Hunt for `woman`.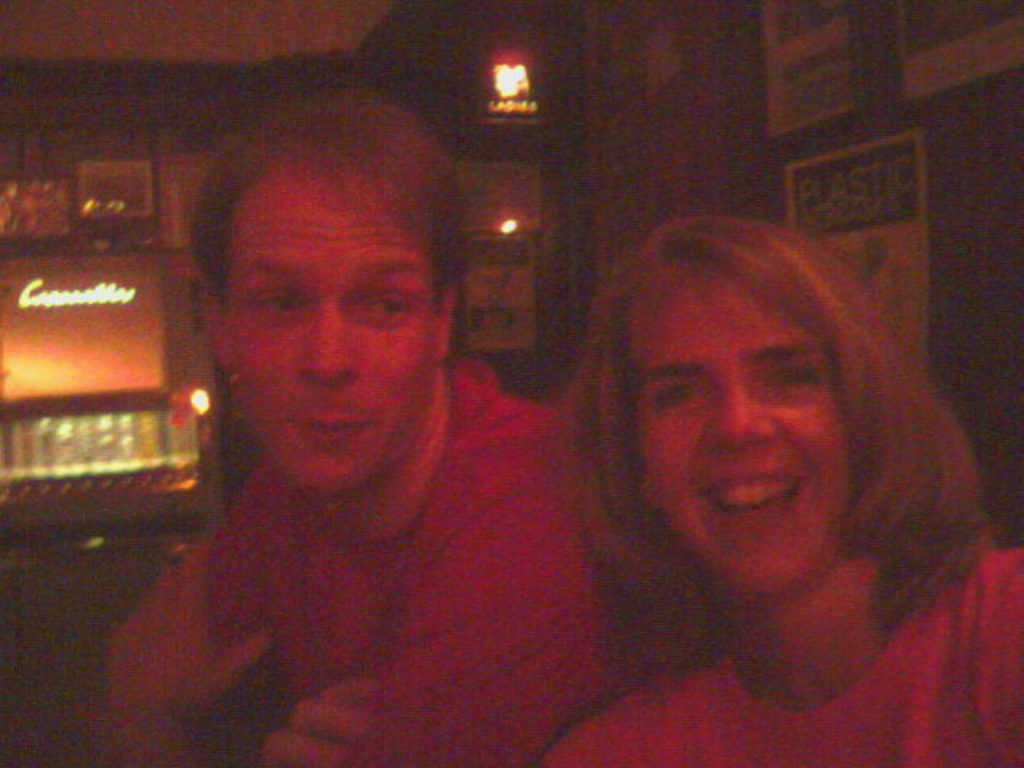
Hunted down at <region>518, 205, 965, 714</region>.
